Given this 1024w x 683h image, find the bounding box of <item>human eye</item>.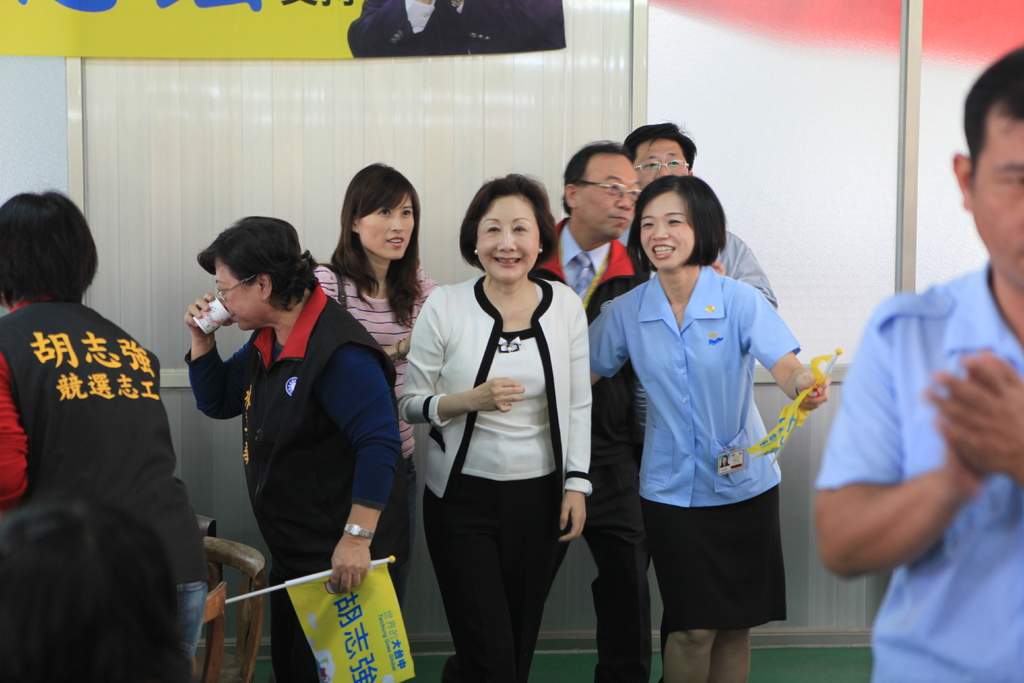
select_region(509, 224, 529, 231).
